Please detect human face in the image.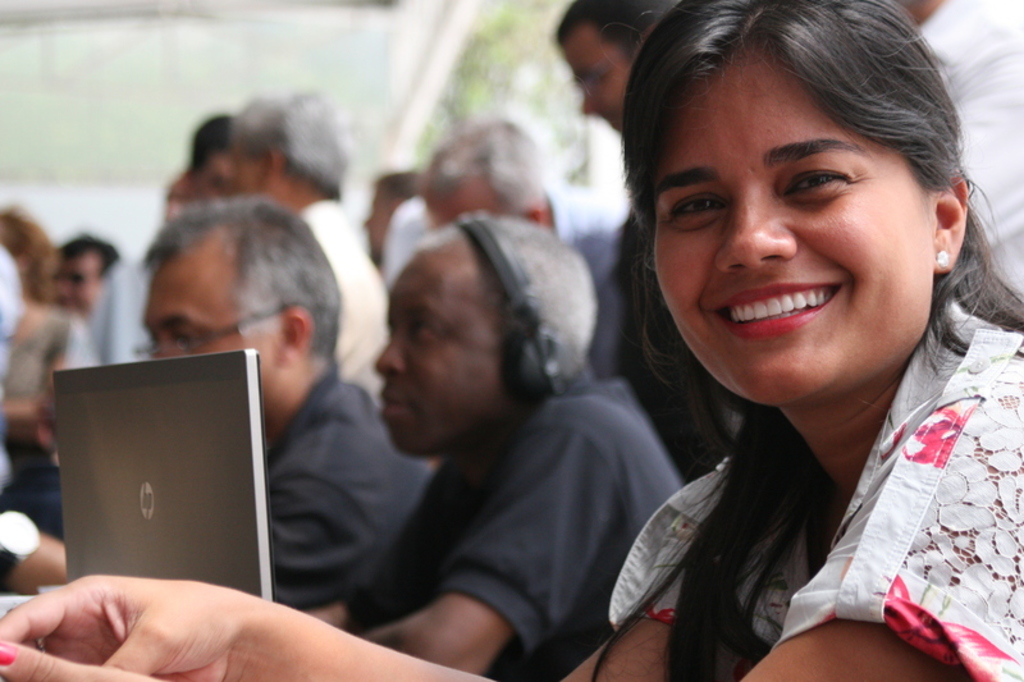
{"x1": 374, "y1": 234, "x2": 524, "y2": 462}.
